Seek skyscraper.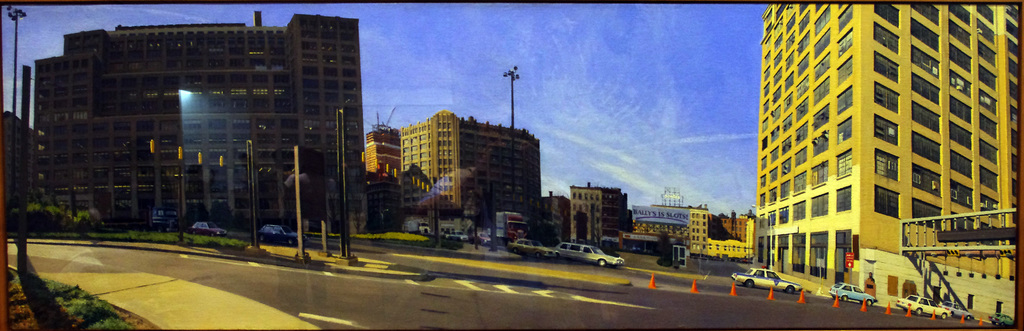
bbox=(687, 205, 758, 259).
